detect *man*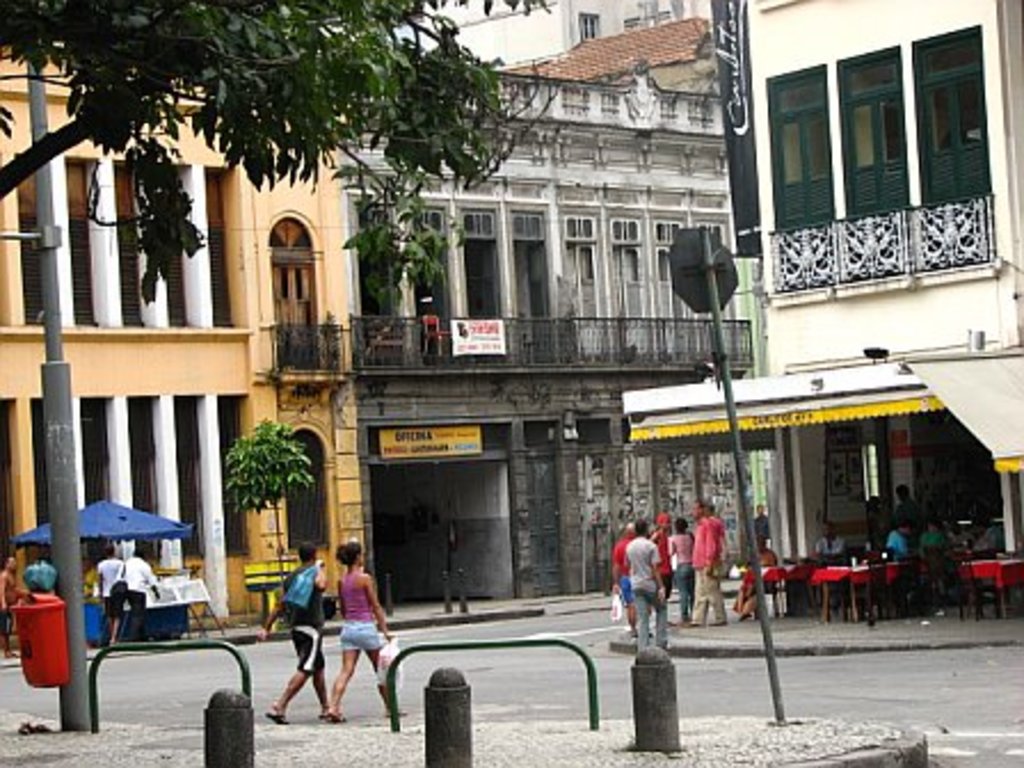
(121,549,158,642)
